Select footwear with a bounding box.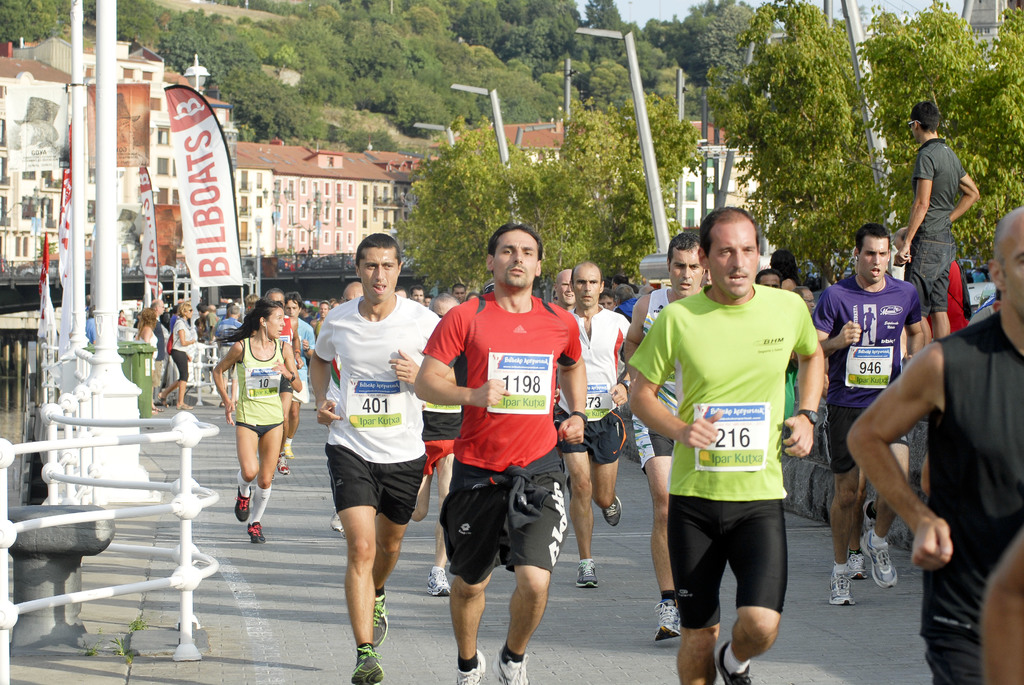
crop(220, 402, 227, 411).
